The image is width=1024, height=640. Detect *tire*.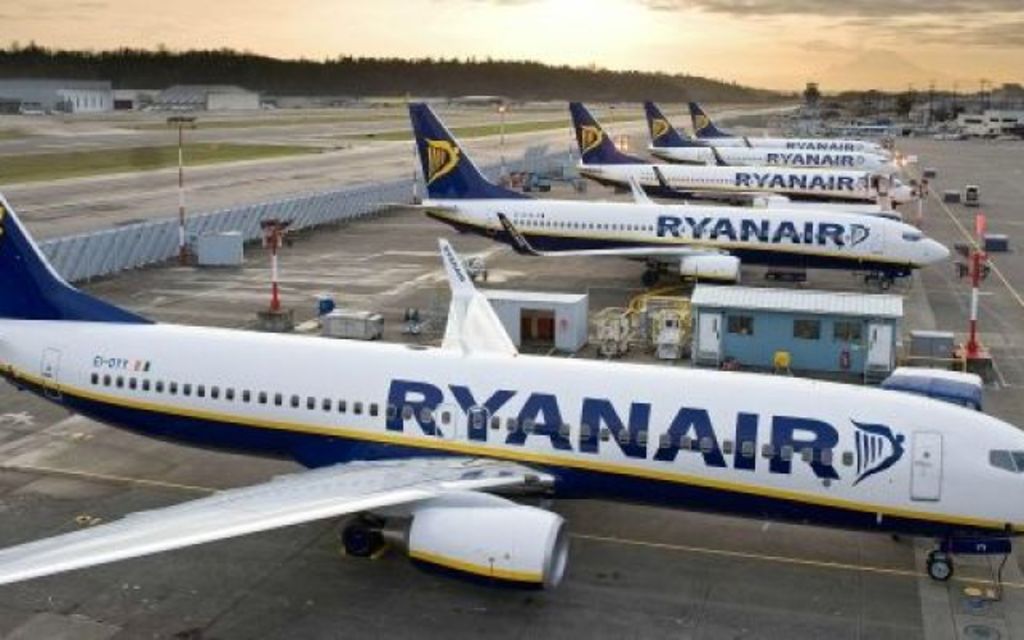
Detection: 725, 195, 744, 205.
